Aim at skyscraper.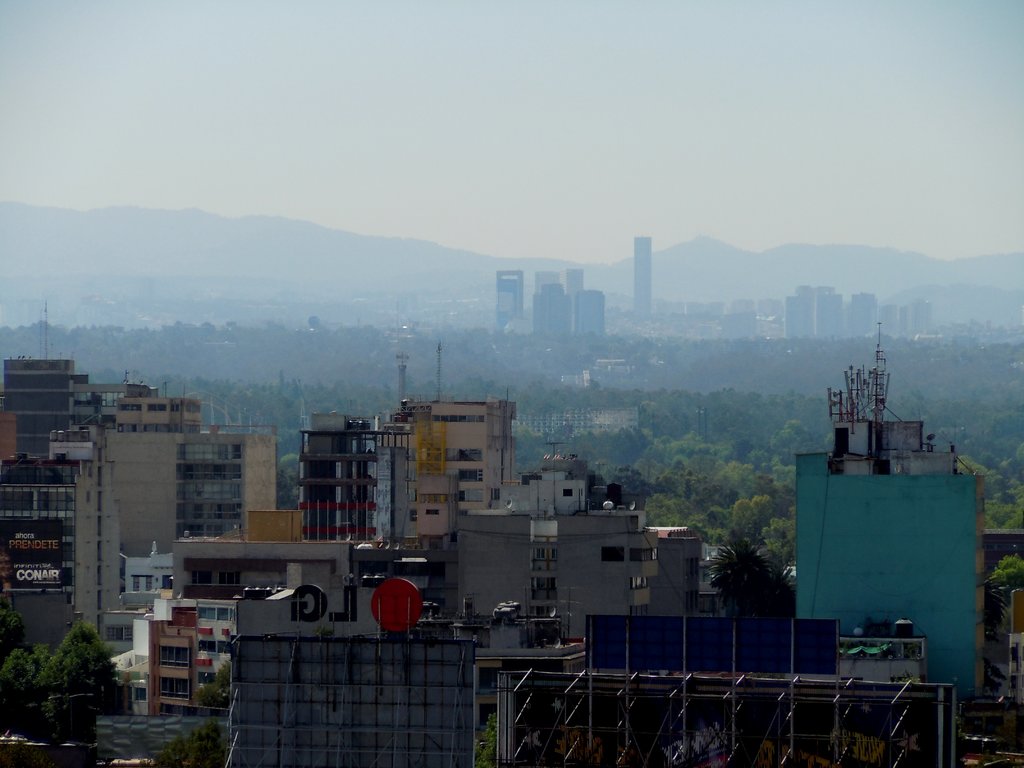
Aimed at 786, 292, 819, 340.
